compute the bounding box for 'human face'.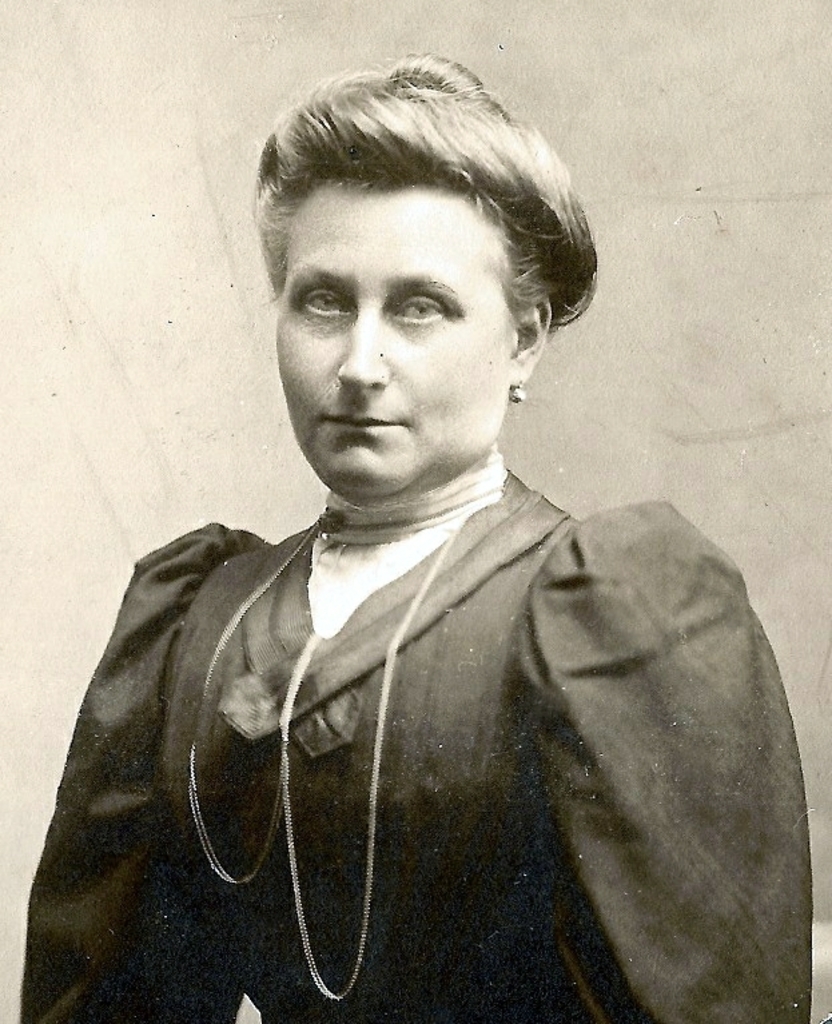
{"left": 280, "top": 186, "right": 515, "bottom": 510}.
